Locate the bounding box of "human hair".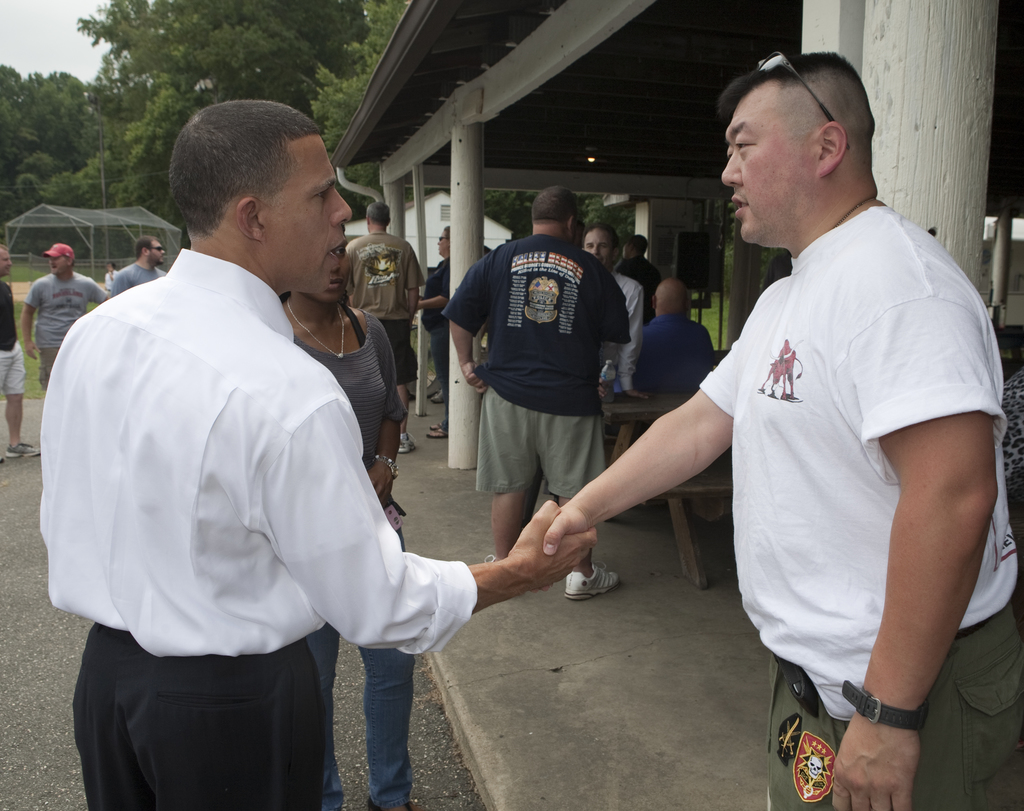
Bounding box: <region>531, 189, 581, 222</region>.
